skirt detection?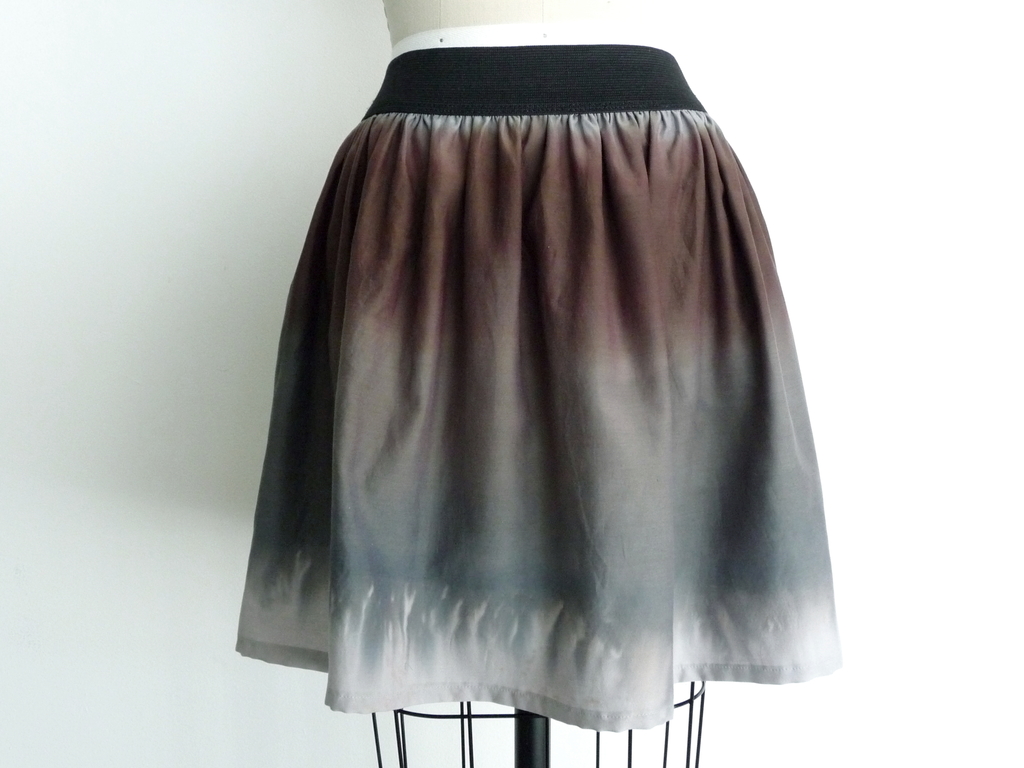
Rect(234, 41, 842, 738)
